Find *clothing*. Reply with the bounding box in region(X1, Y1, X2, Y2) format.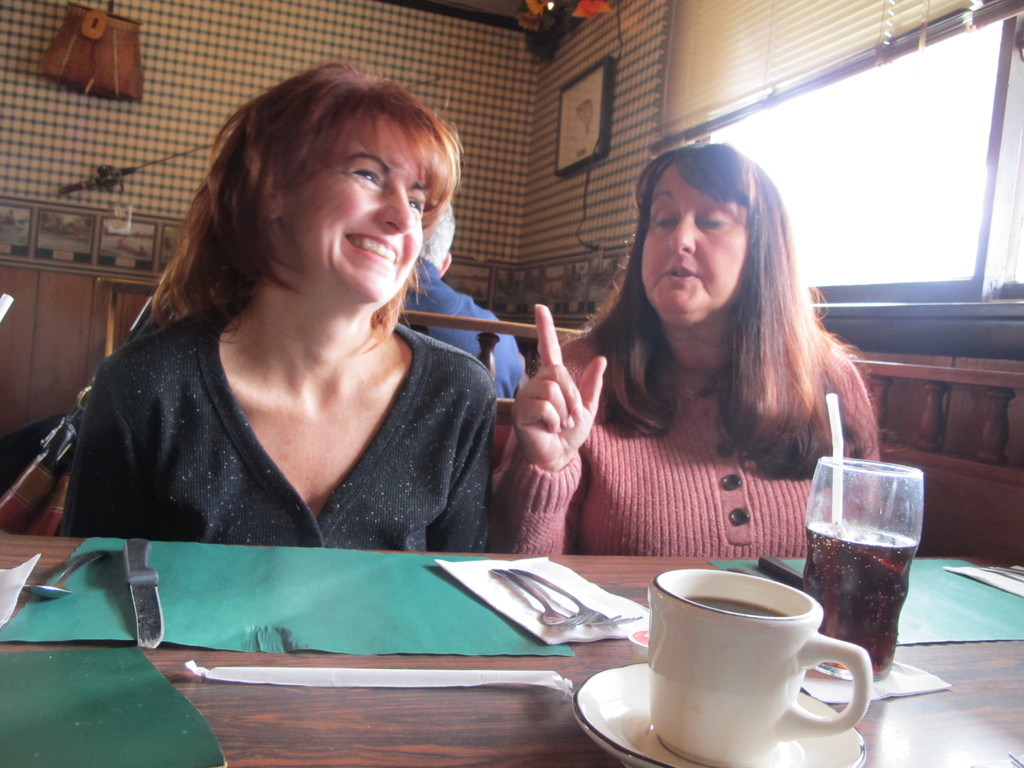
region(394, 257, 521, 399).
